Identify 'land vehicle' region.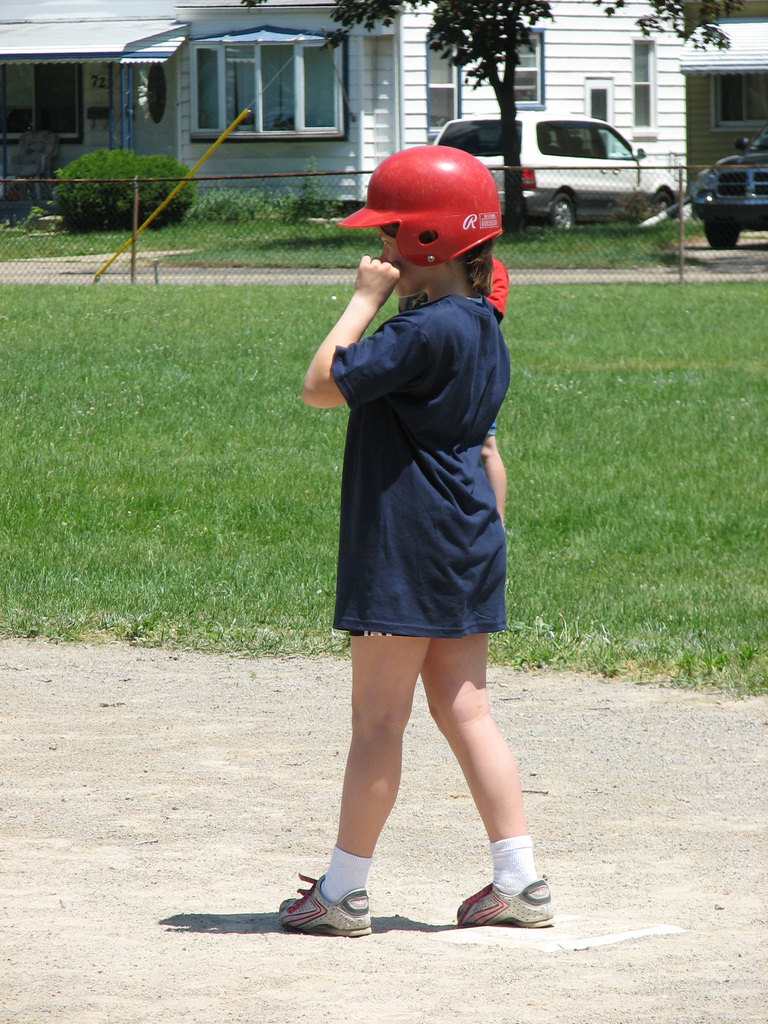
Region: {"x1": 435, "y1": 90, "x2": 691, "y2": 233}.
